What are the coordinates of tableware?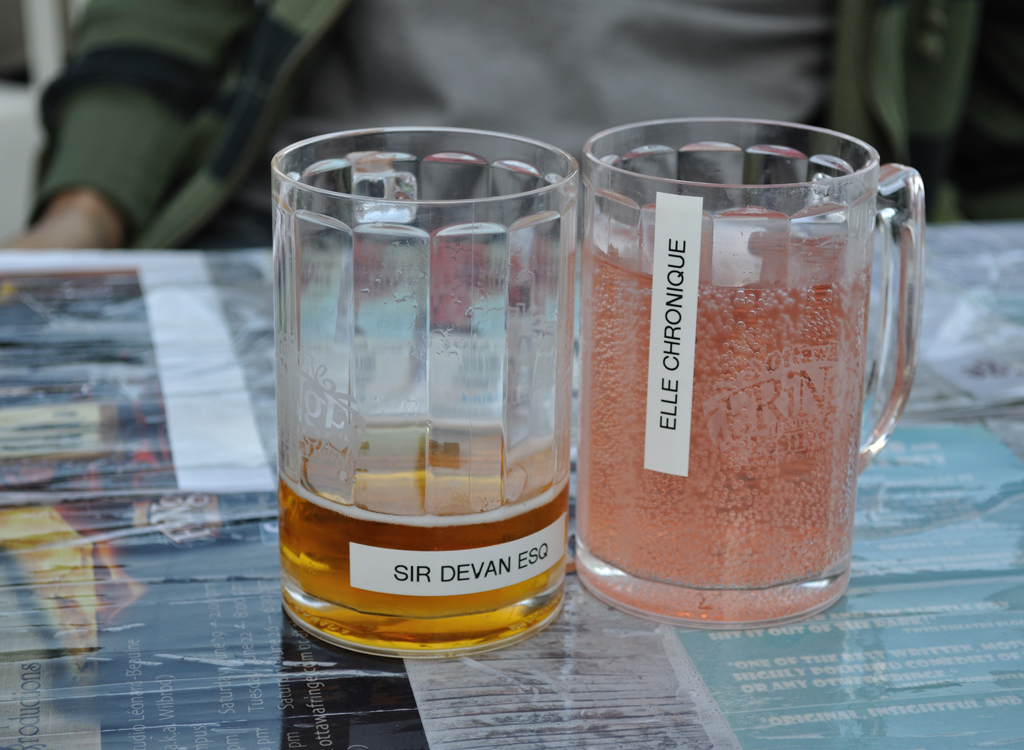
[571,113,919,630].
